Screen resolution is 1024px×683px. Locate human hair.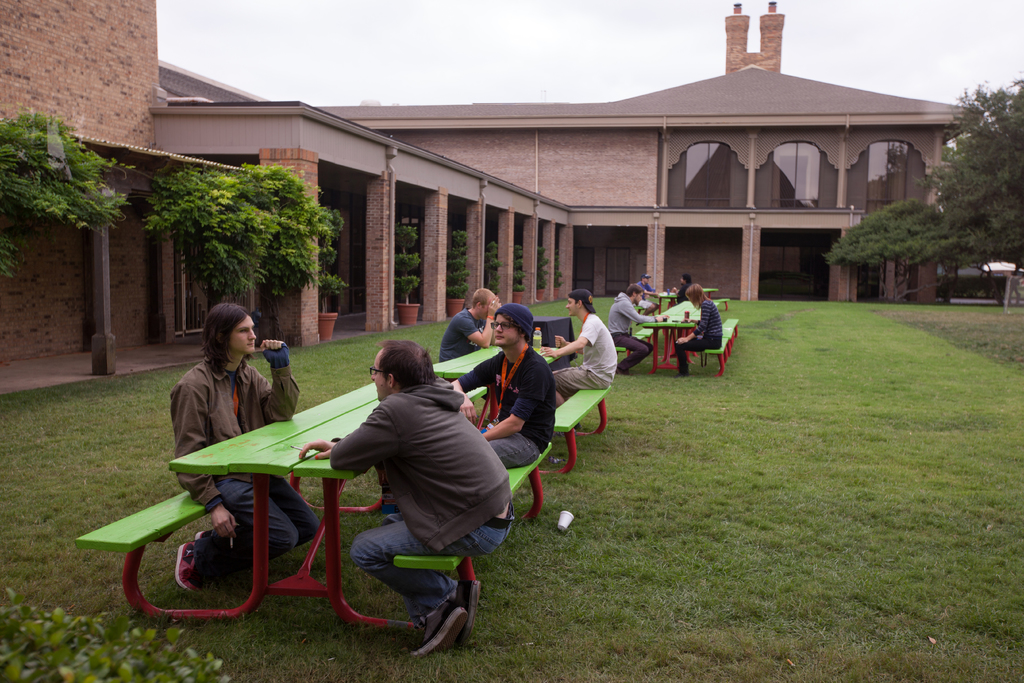
684, 283, 712, 311.
